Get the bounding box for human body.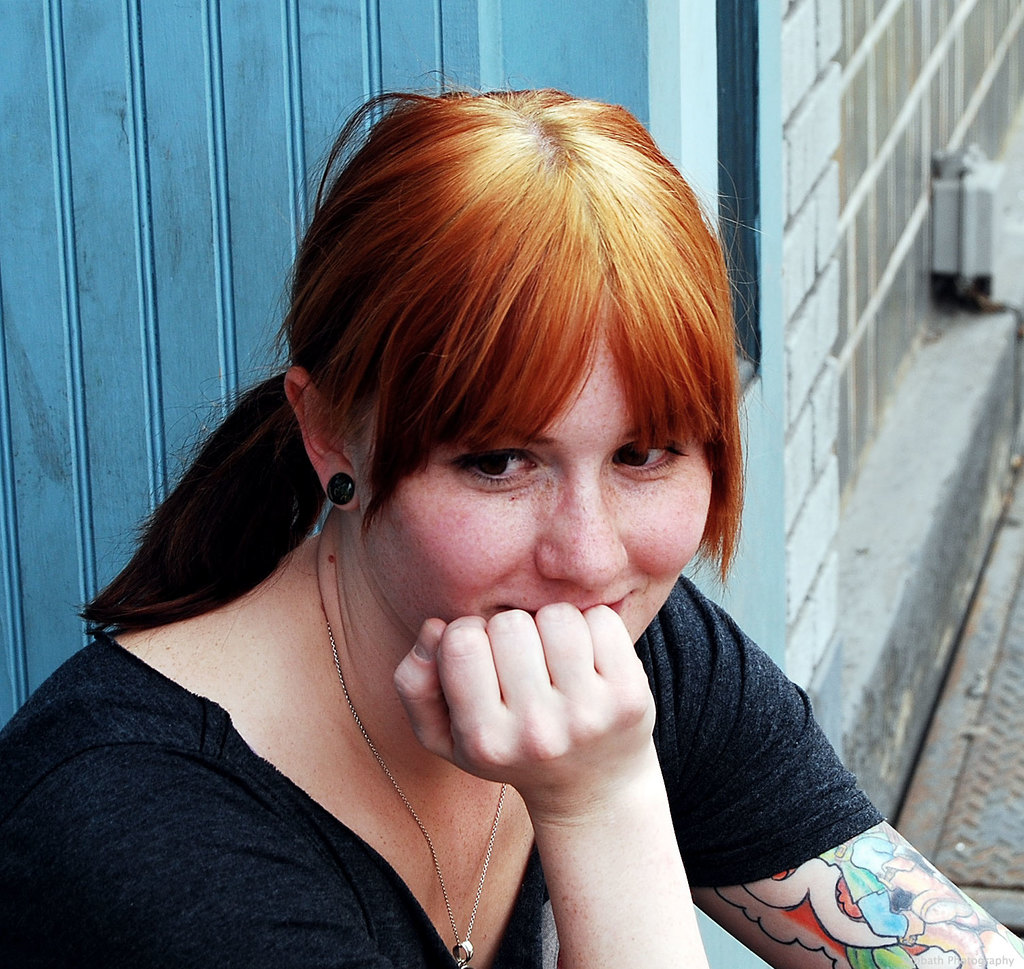
(x1=29, y1=90, x2=931, y2=968).
